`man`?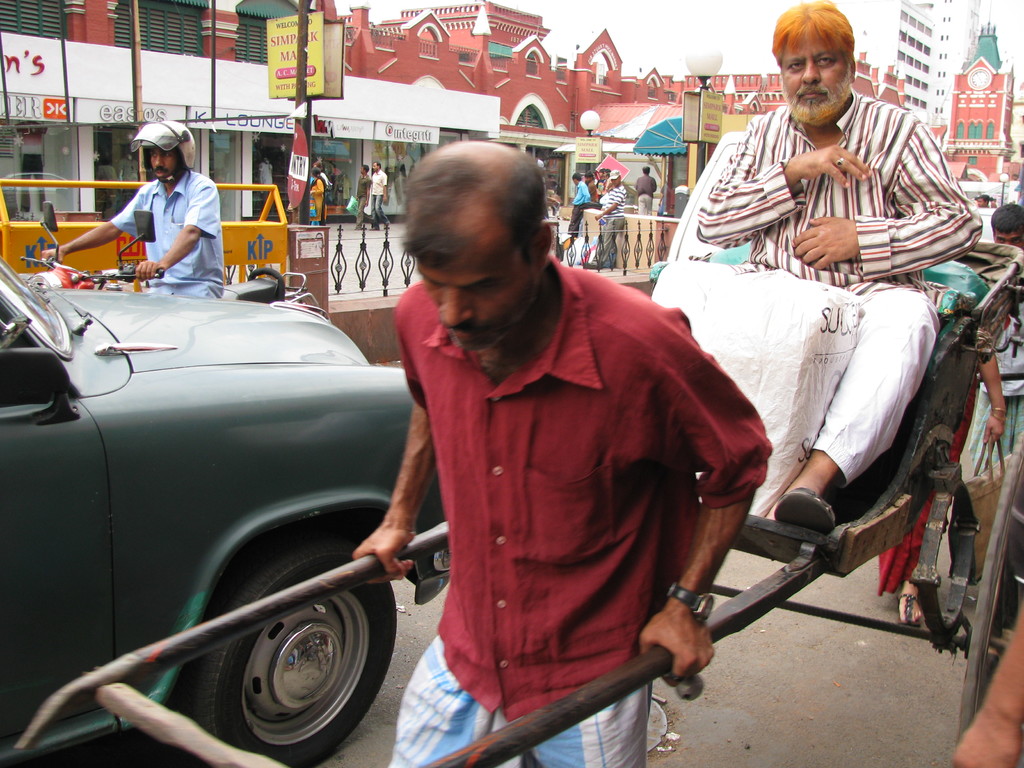
rect(369, 159, 387, 232)
